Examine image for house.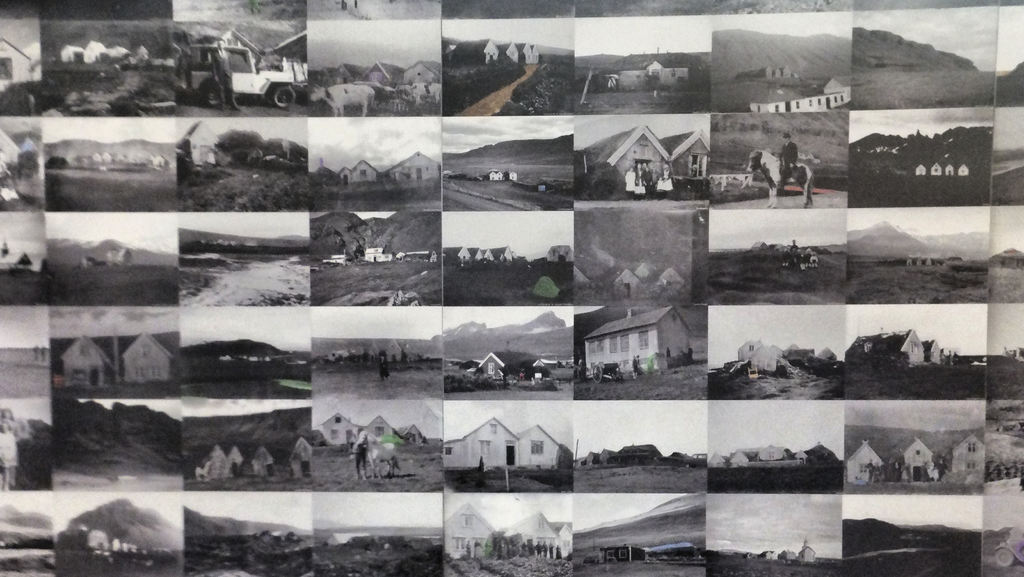
Examination result: crop(842, 438, 890, 489).
